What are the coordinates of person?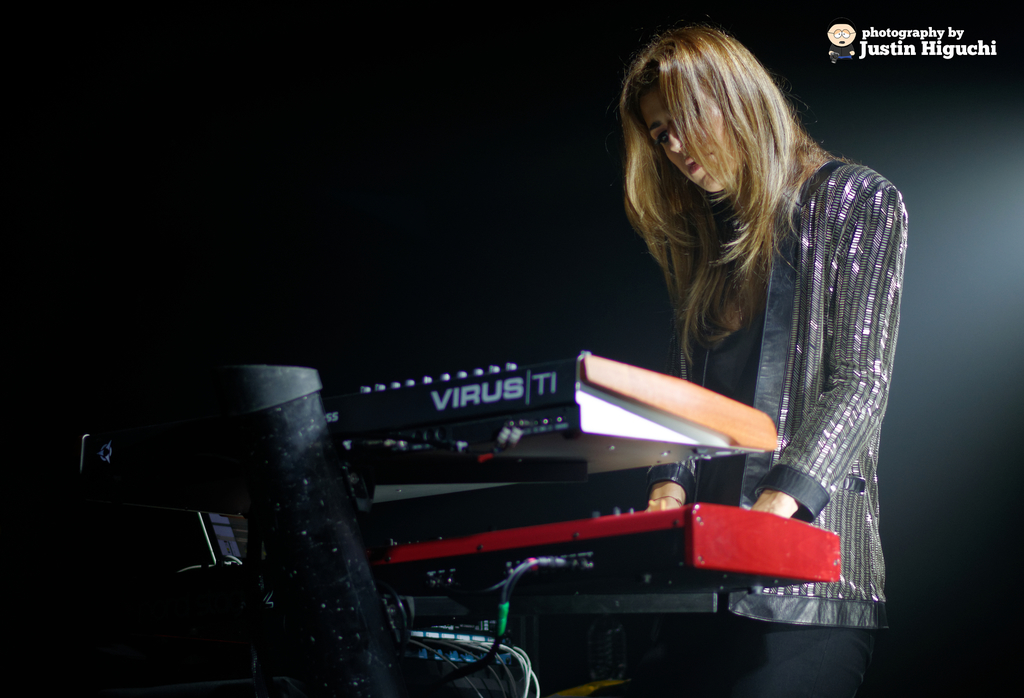
bbox=(617, 23, 908, 697).
